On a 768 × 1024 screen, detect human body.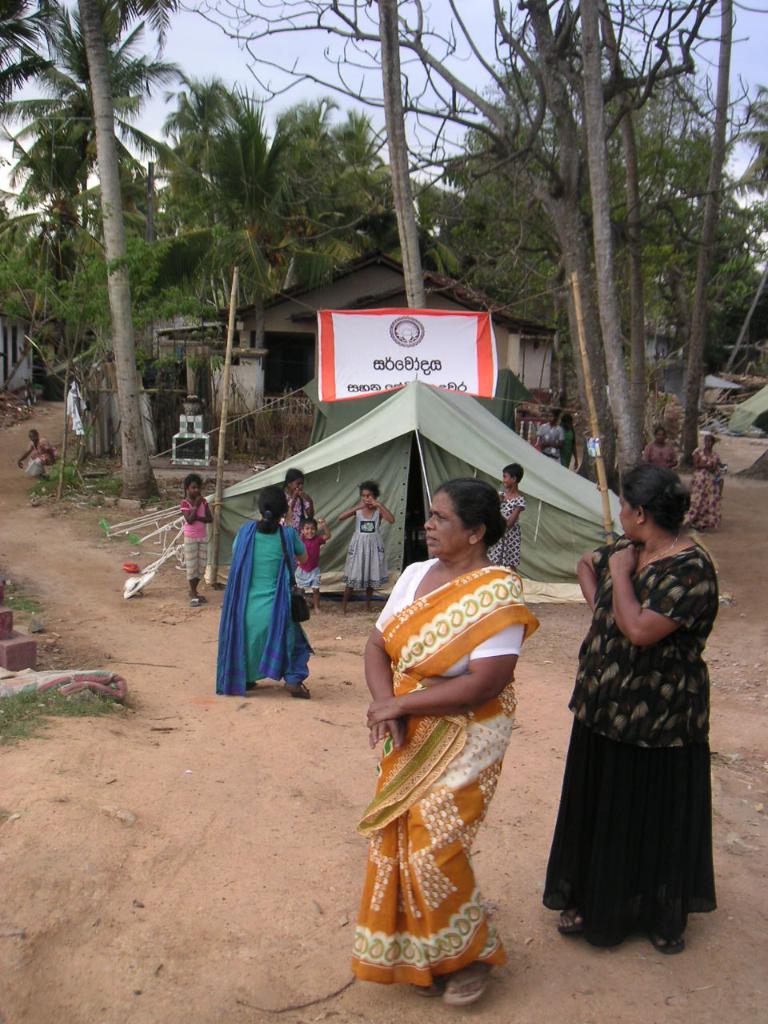
box=[182, 496, 218, 603].
